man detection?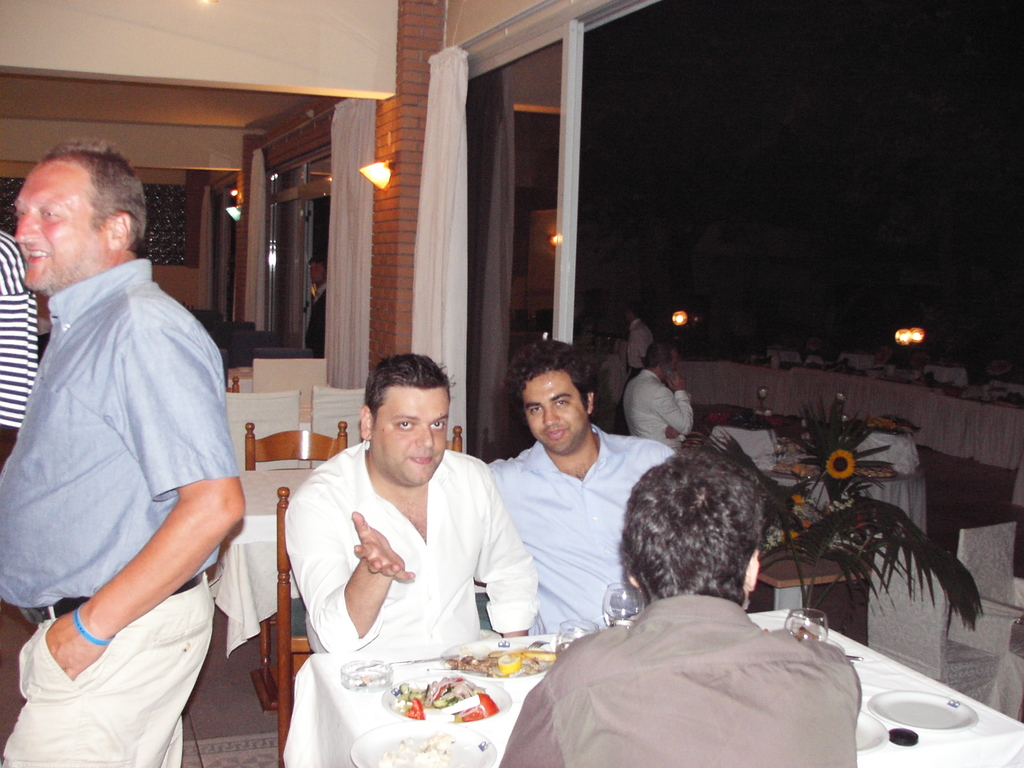
locate(9, 84, 255, 767)
